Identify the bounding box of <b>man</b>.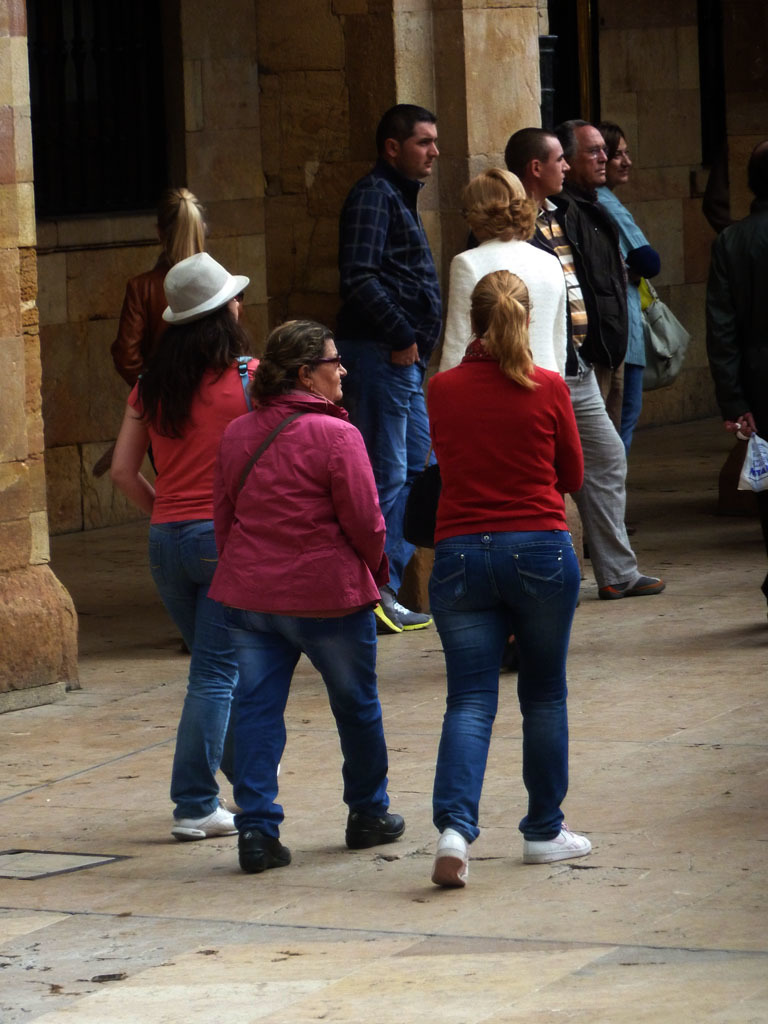
(left=335, top=105, right=434, bottom=635).
